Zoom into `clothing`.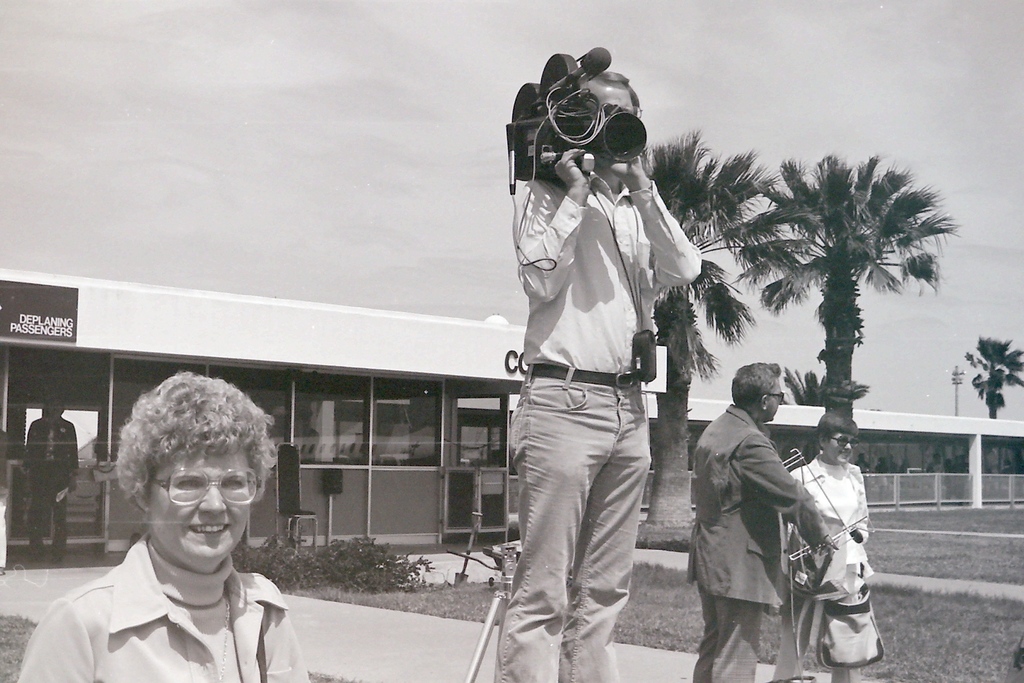
Zoom target: locate(481, 152, 698, 682).
